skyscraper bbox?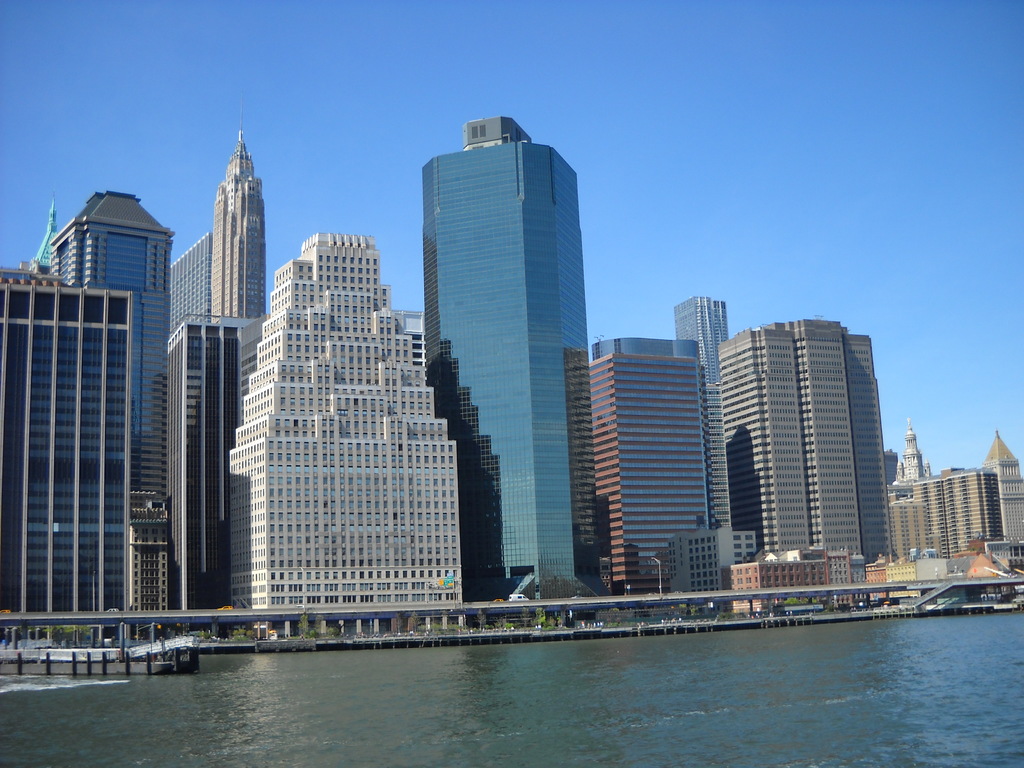
[391, 97, 611, 578]
